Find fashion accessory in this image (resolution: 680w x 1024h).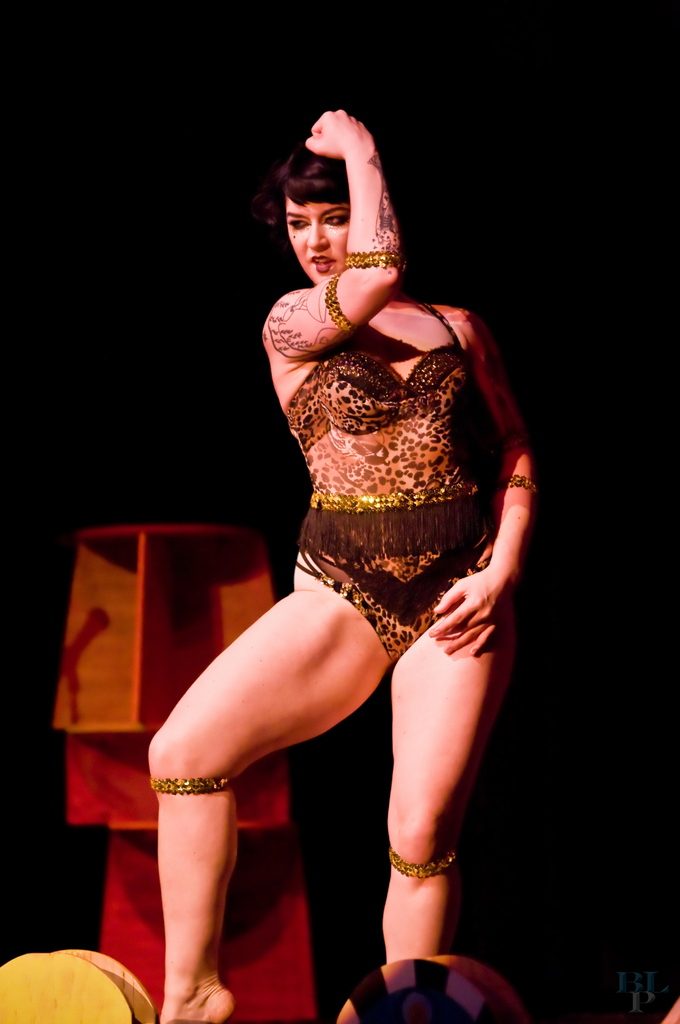
<bbox>150, 774, 234, 802</bbox>.
